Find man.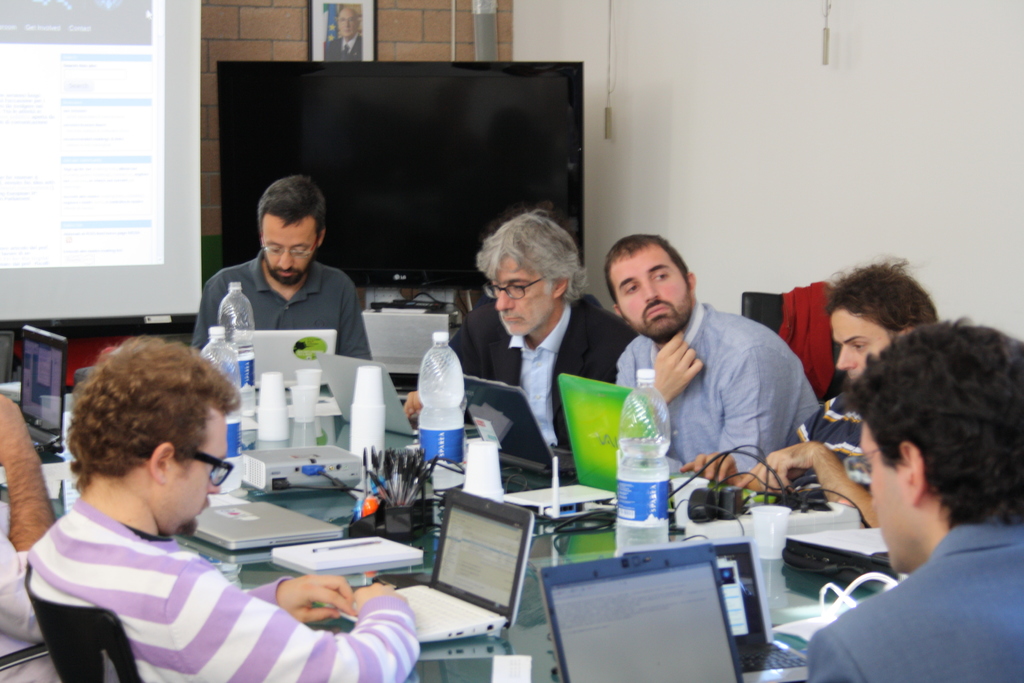
687, 263, 947, 533.
